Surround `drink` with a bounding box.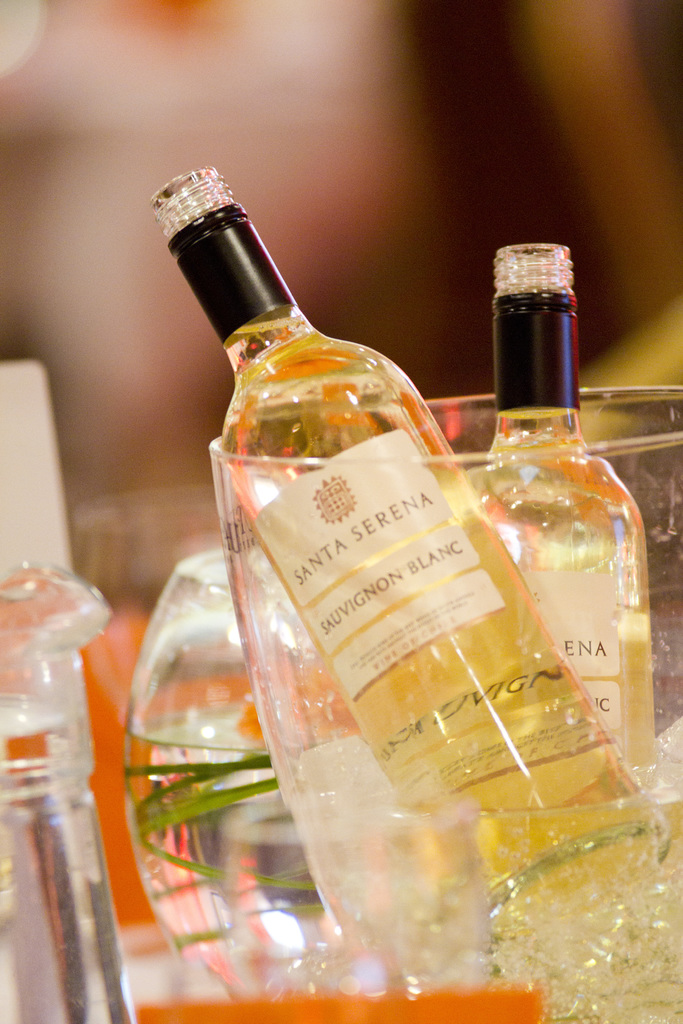
128,707,343,1004.
